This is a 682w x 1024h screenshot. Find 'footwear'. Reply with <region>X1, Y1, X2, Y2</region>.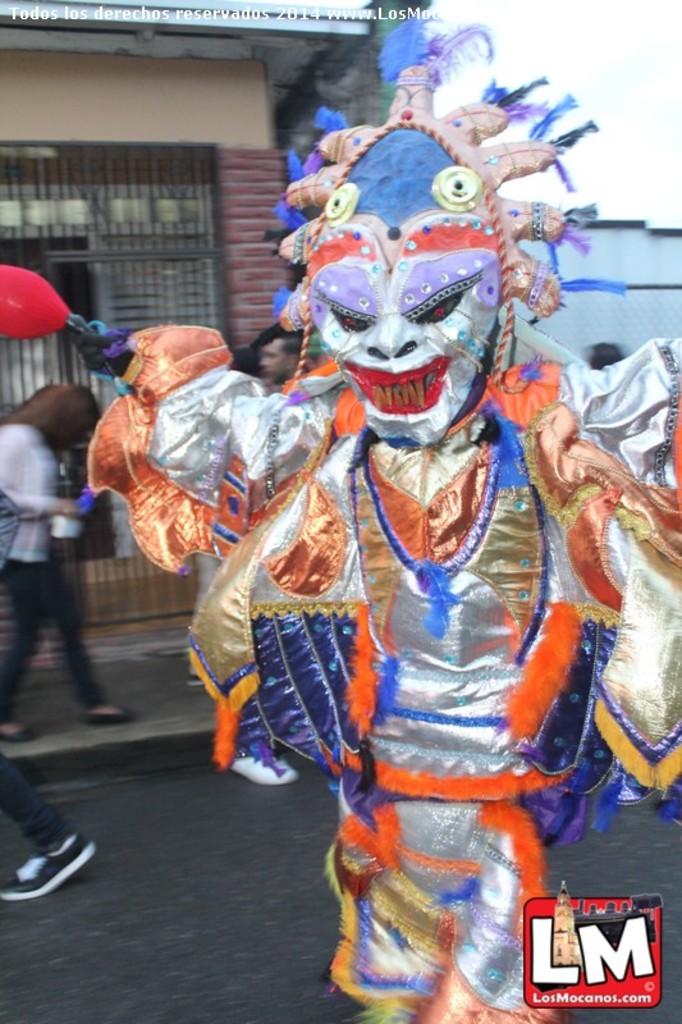
<region>84, 705, 129, 724</region>.
